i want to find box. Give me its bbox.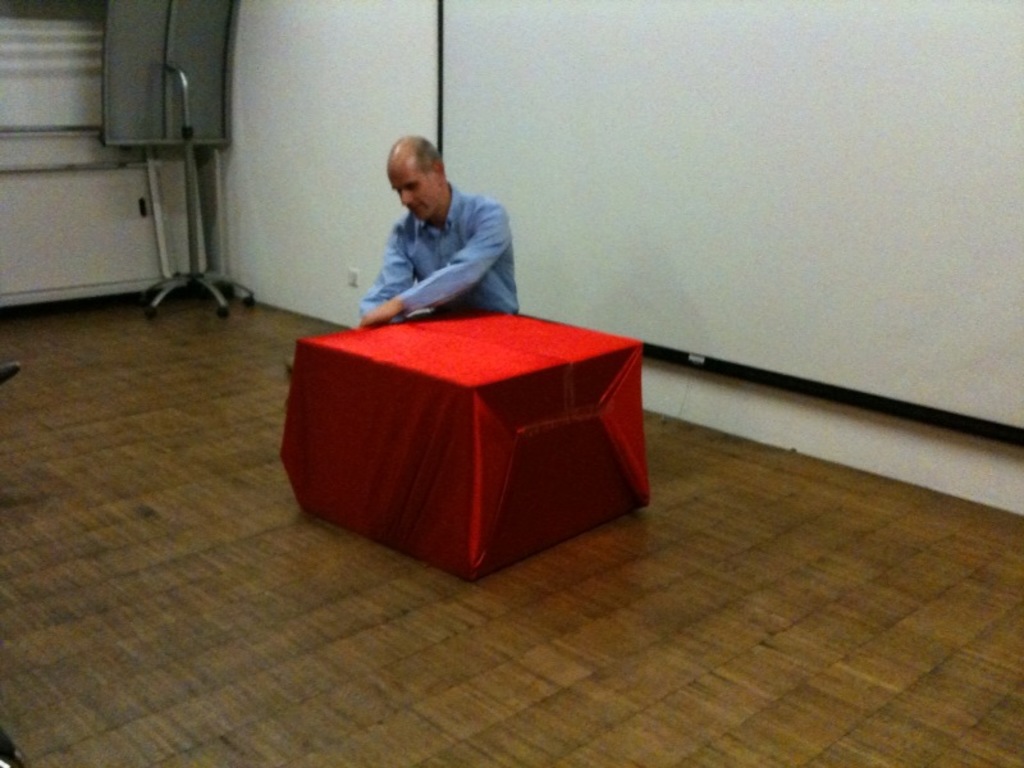
bbox=[296, 301, 657, 570].
